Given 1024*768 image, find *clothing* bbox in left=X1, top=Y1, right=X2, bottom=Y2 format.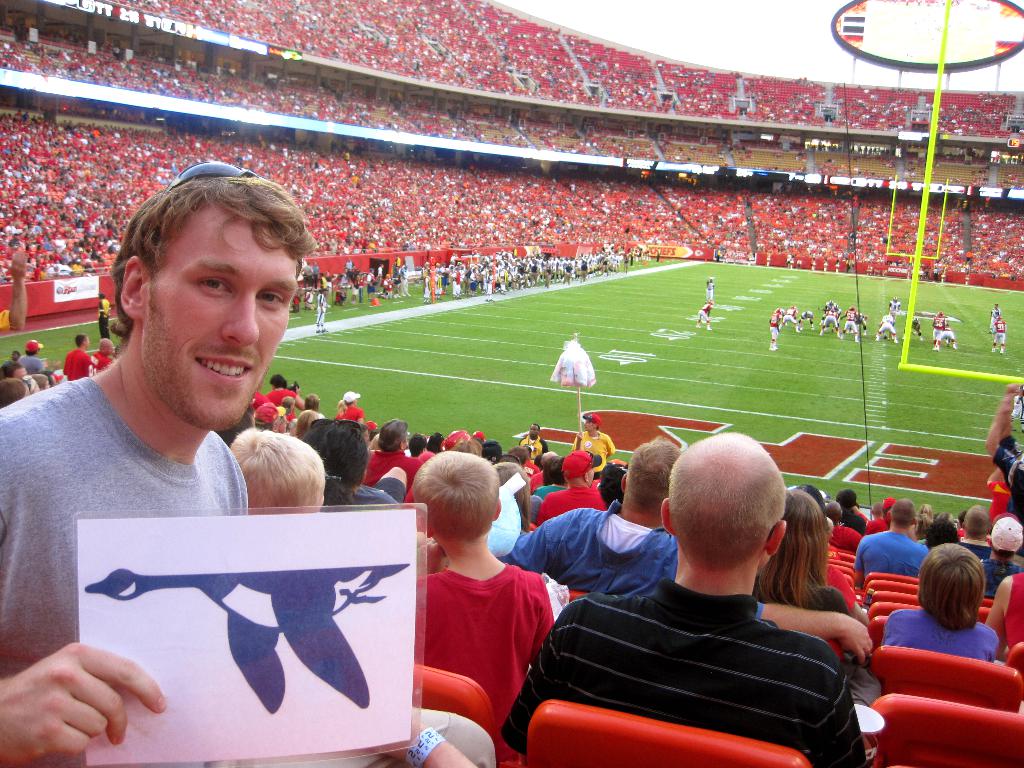
left=491, top=578, right=861, bottom=767.
